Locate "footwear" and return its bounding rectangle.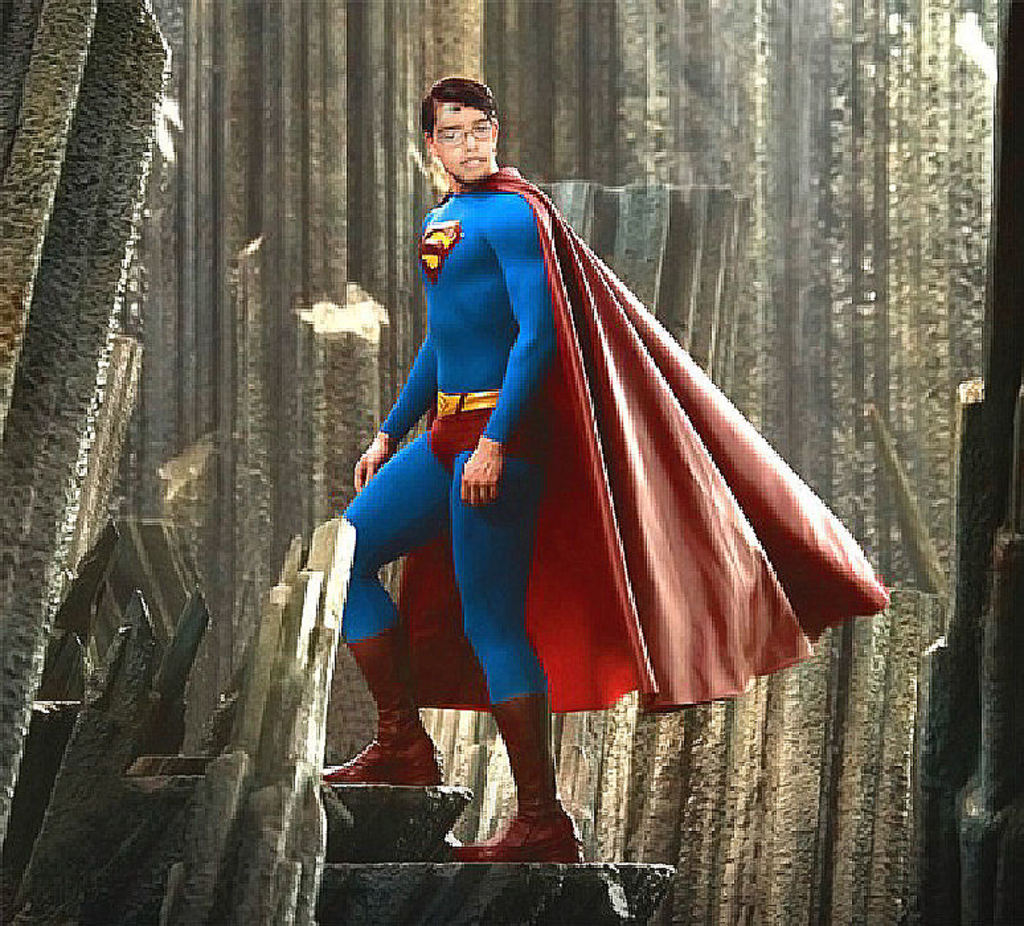
(447,693,582,866).
